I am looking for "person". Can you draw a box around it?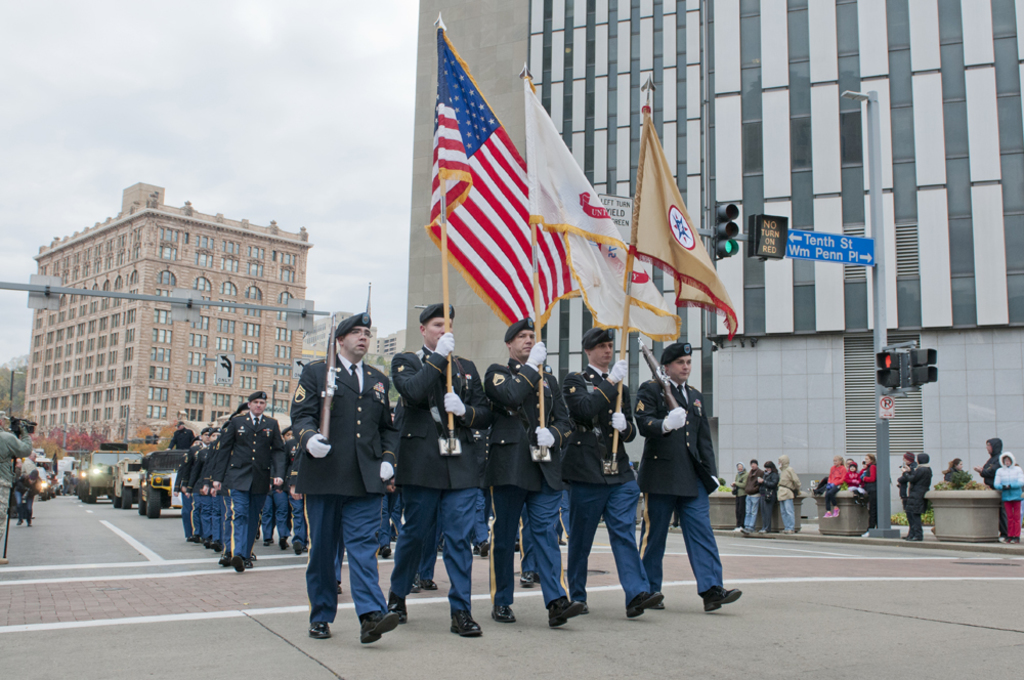
Sure, the bounding box is <box>756,462,778,533</box>.
